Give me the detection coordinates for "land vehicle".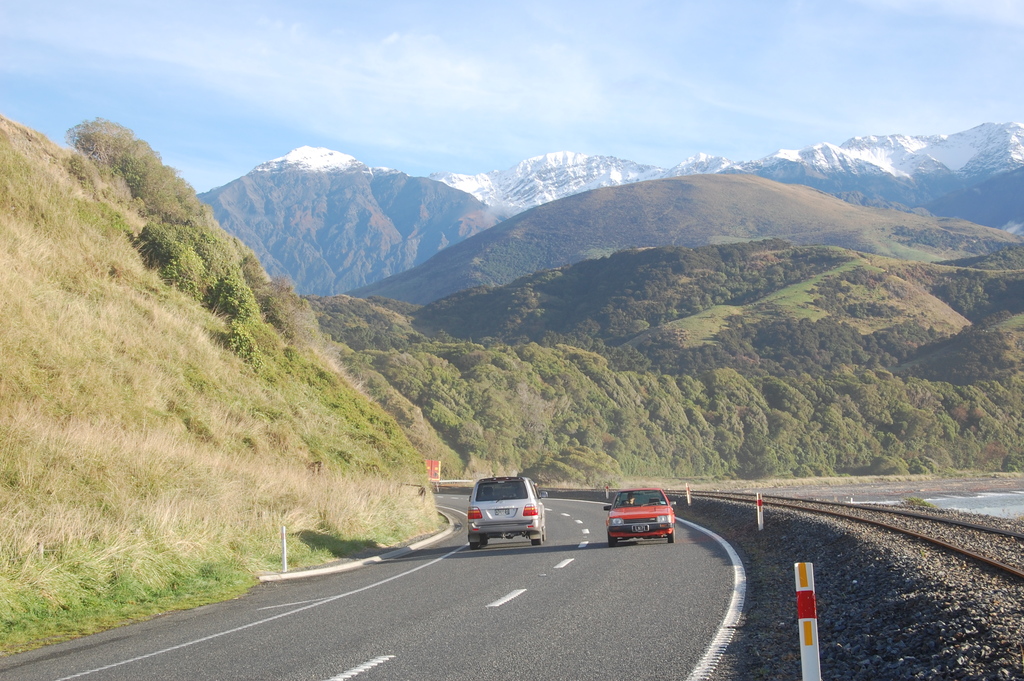
bbox=(468, 475, 547, 553).
